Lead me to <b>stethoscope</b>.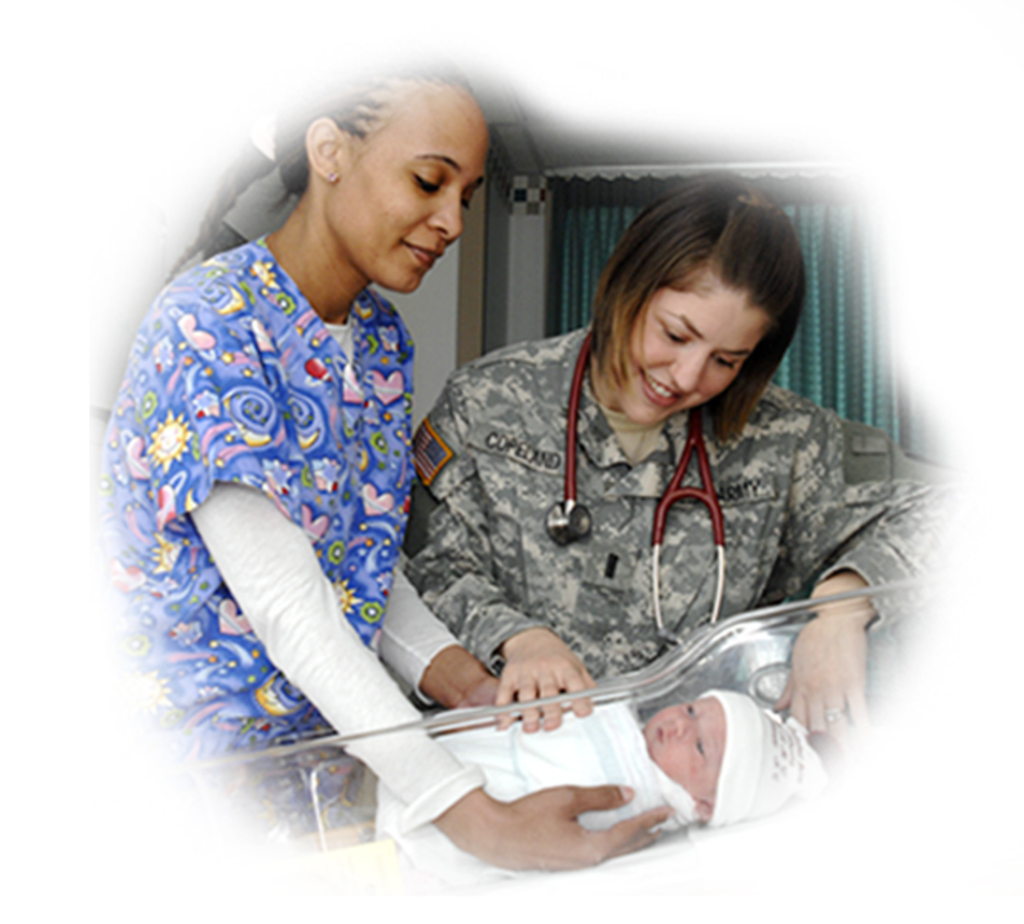
Lead to {"x1": 537, "y1": 322, "x2": 730, "y2": 647}.
